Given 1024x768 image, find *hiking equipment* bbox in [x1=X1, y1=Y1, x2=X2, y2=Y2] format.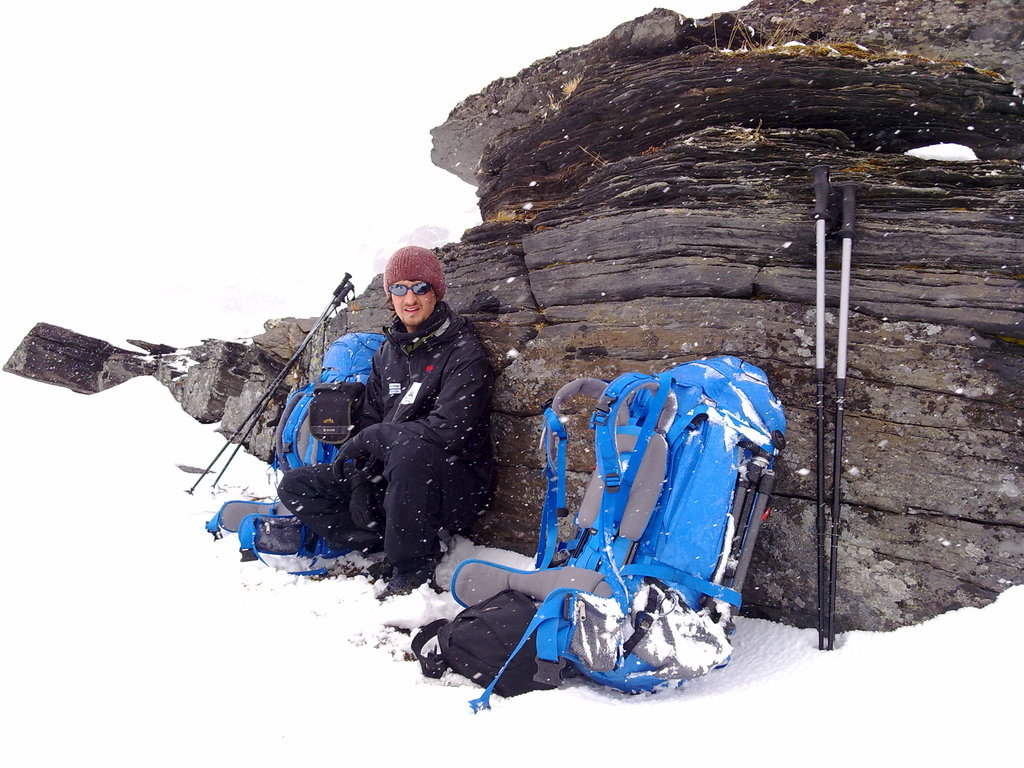
[x1=455, y1=300, x2=804, y2=739].
